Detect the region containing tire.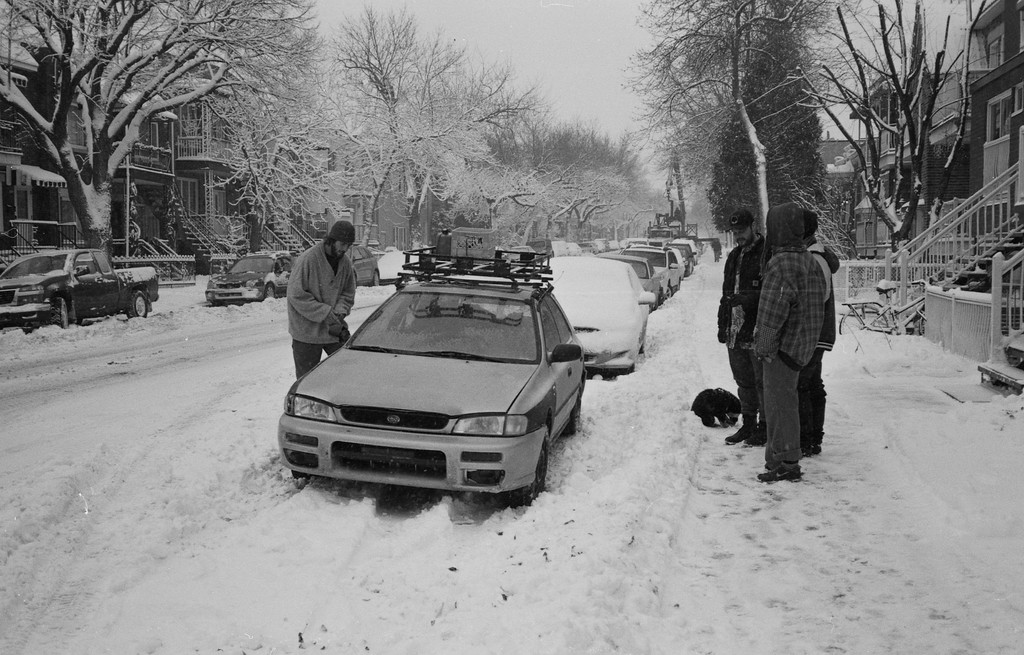
box(916, 314, 929, 341).
